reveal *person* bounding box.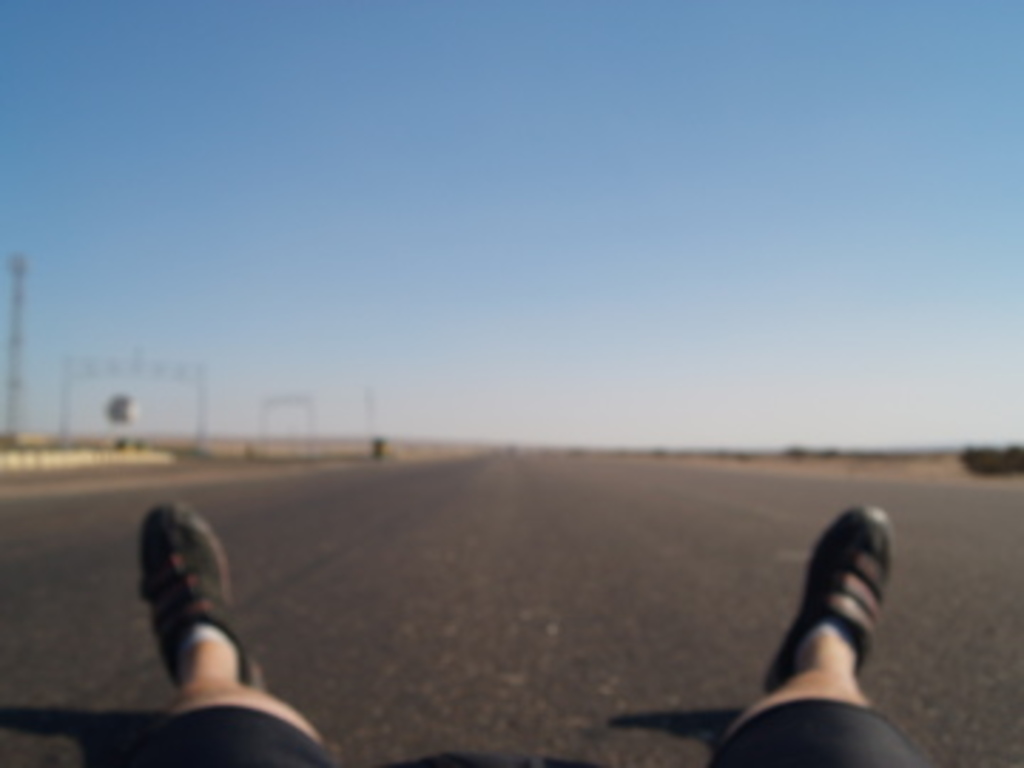
Revealed: [x1=134, y1=501, x2=933, y2=765].
